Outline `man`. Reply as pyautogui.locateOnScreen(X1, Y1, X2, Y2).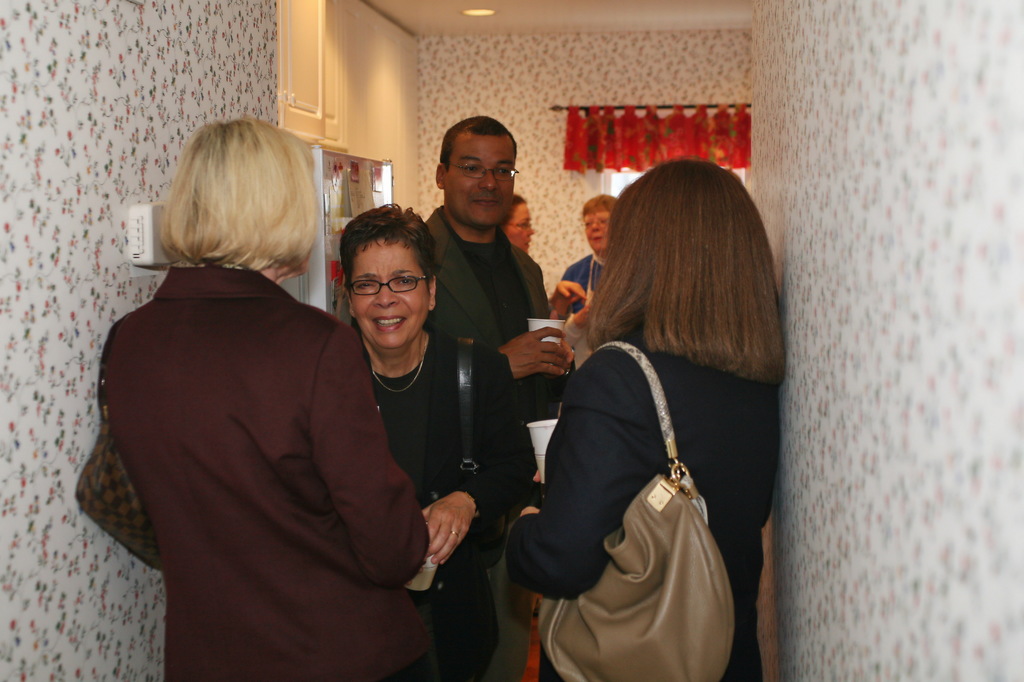
pyautogui.locateOnScreen(420, 109, 573, 430).
